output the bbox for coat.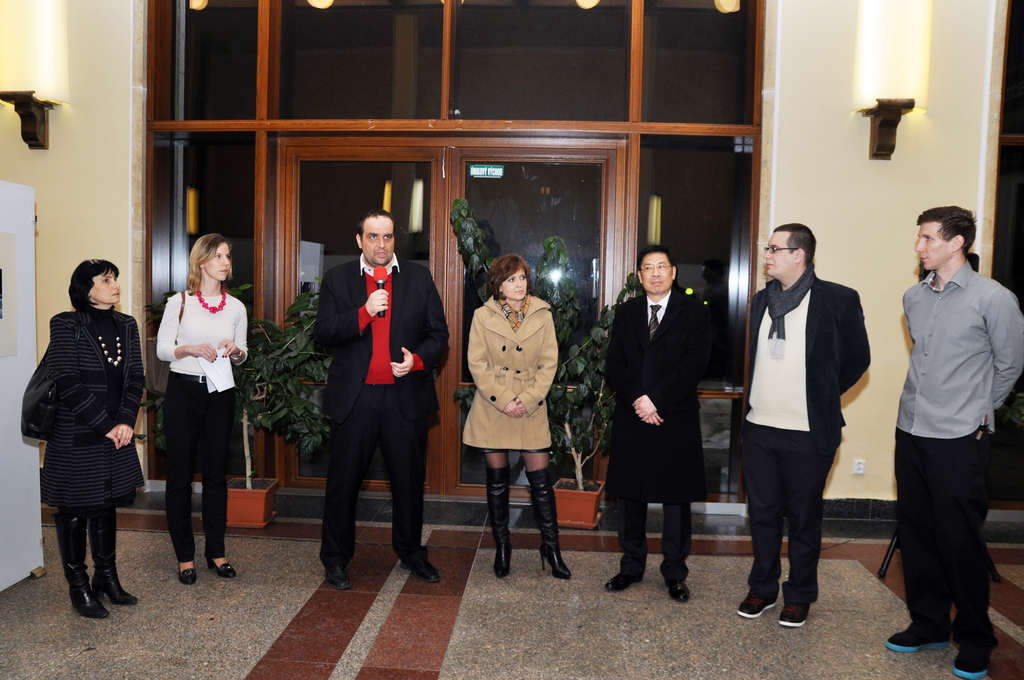
box(740, 269, 867, 437).
